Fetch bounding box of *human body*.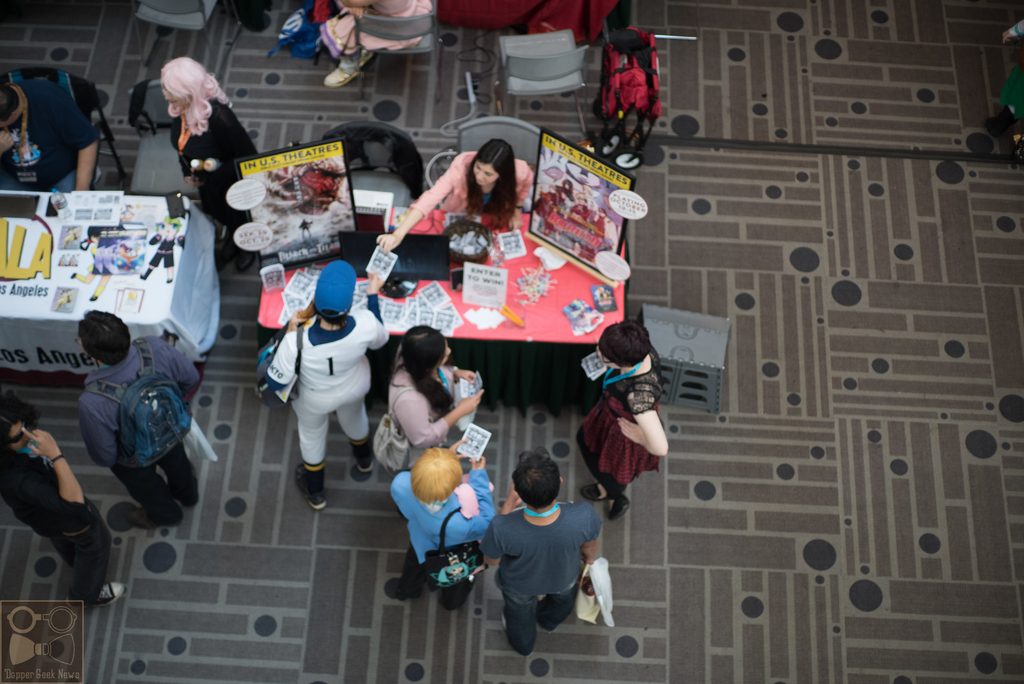
Bbox: [478,449,599,651].
